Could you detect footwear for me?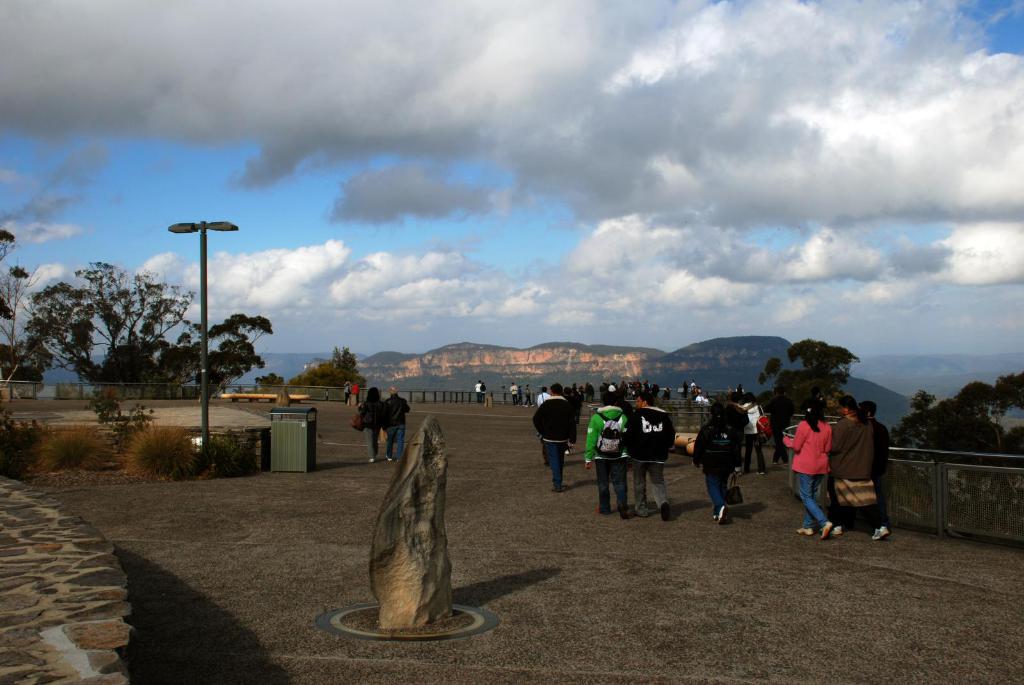
Detection result: <region>719, 507, 730, 524</region>.
